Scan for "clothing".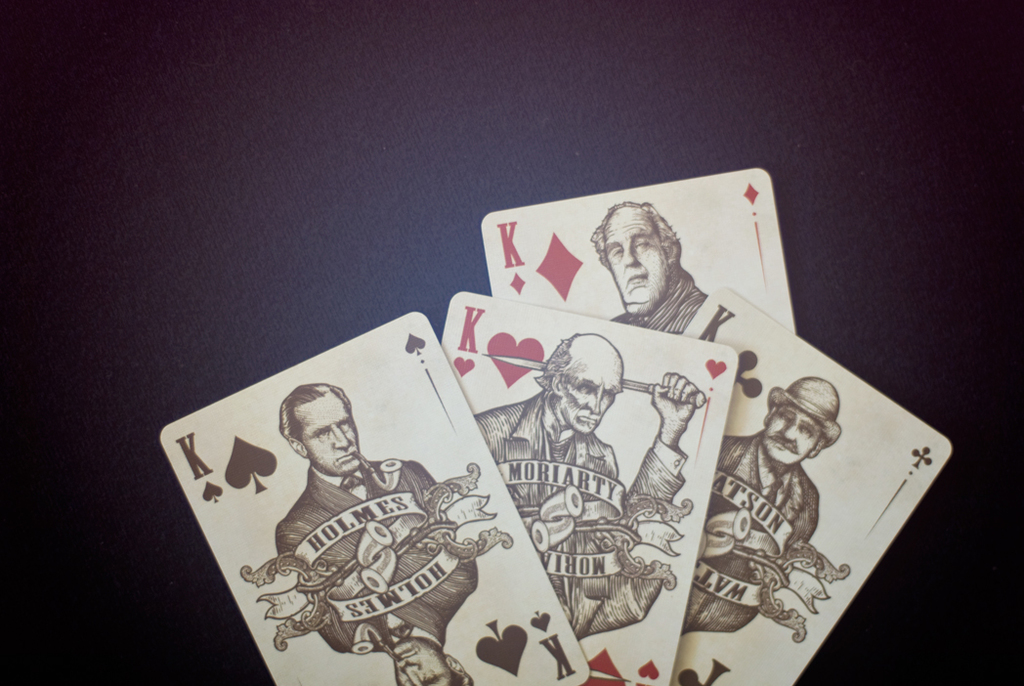
Scan result: 474,388,687,510.
